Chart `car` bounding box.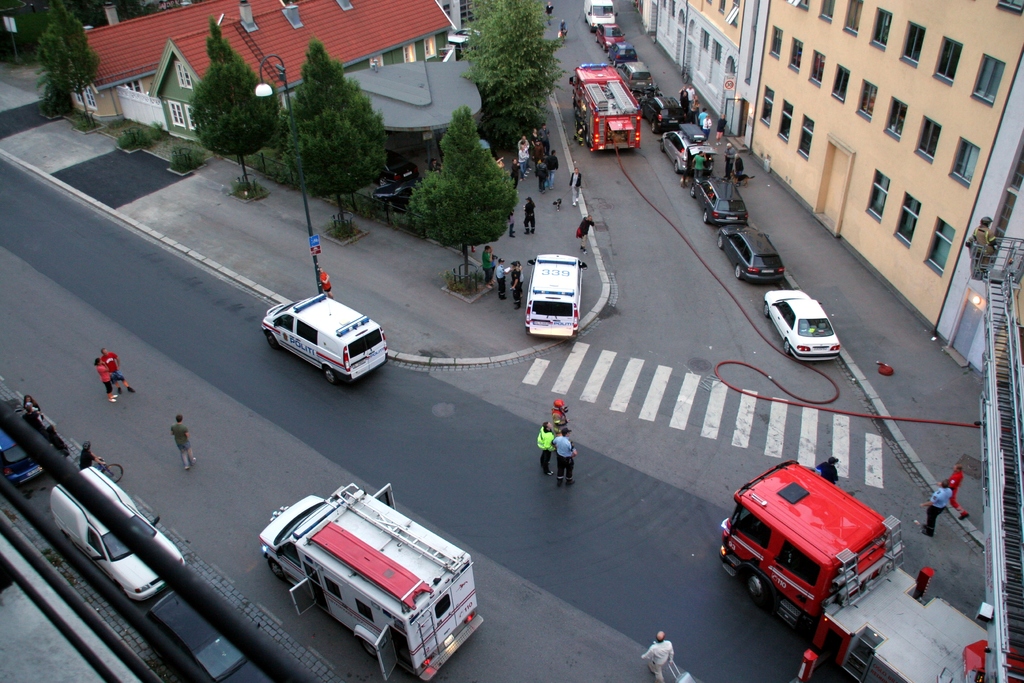
Charted: [0,417,52,484].
